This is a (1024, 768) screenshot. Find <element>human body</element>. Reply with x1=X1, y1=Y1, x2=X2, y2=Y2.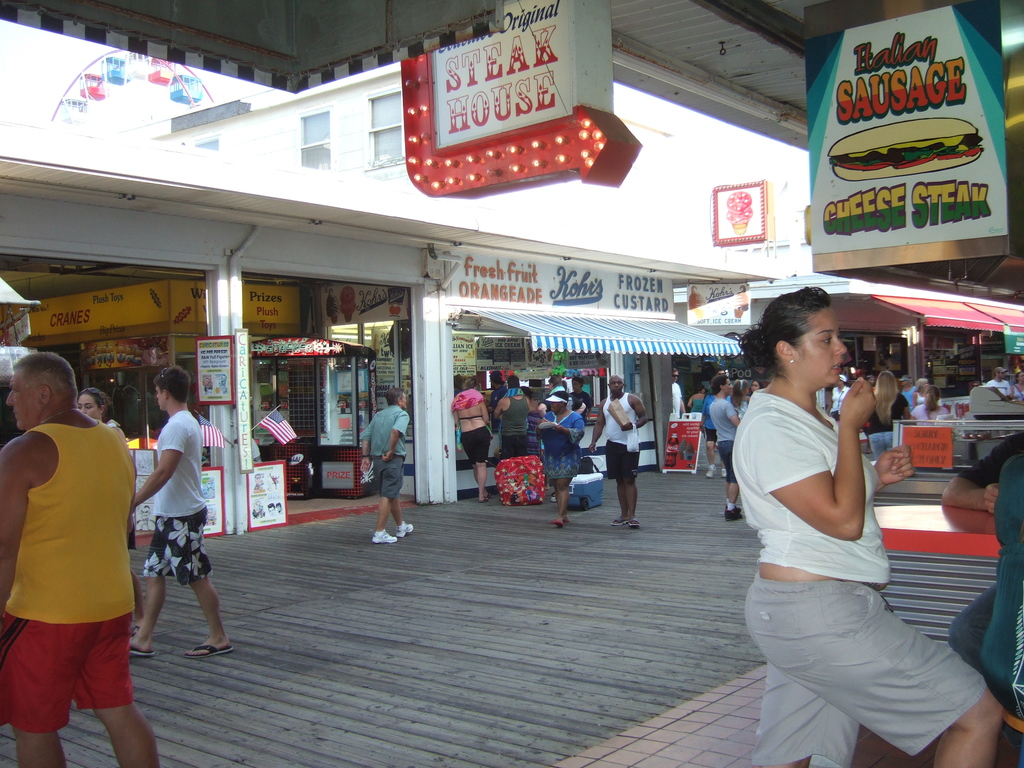
x1=988, y1=381, x2=1012, y2=399.
